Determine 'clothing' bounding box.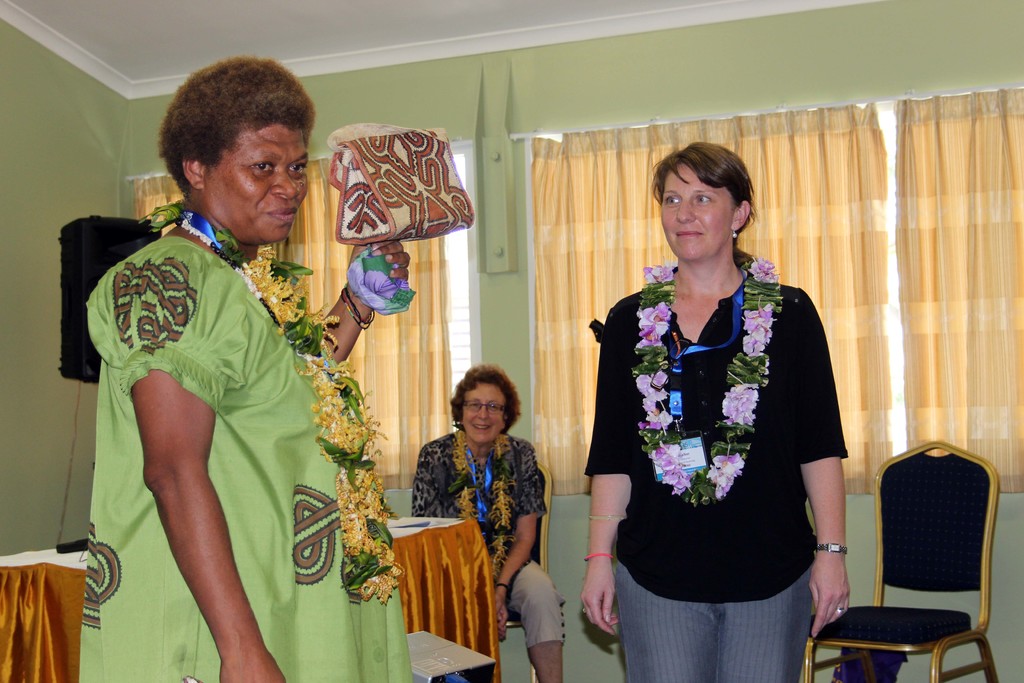
Determined: BBox(410, 429, 566, 647).
